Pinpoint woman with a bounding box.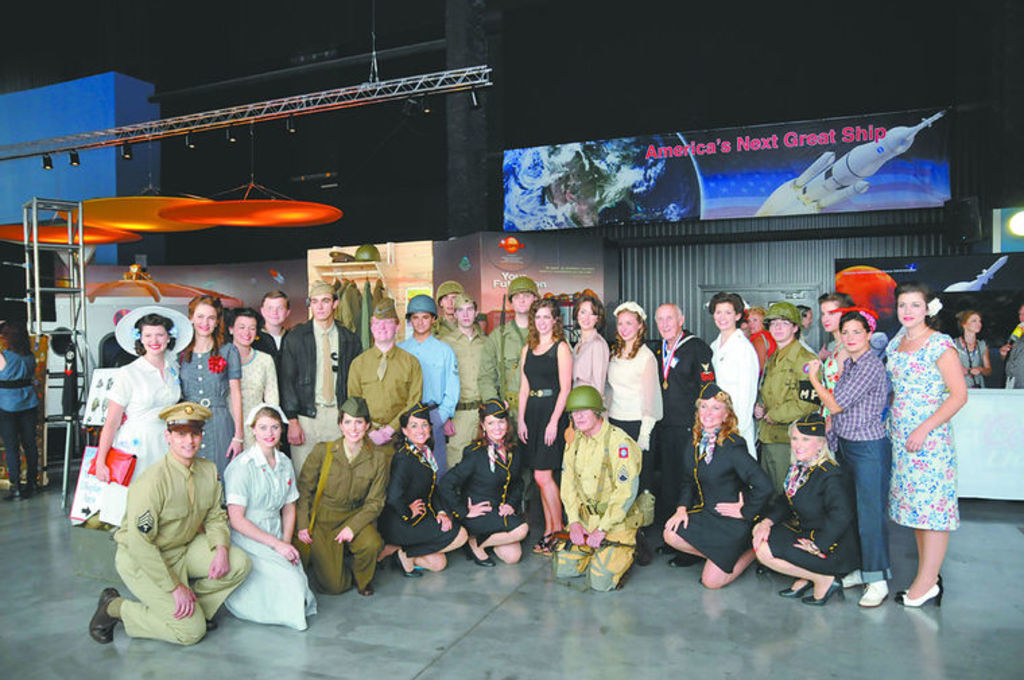
{"left": 881, "top": 276, "right": 970, "bottom": 611}.
